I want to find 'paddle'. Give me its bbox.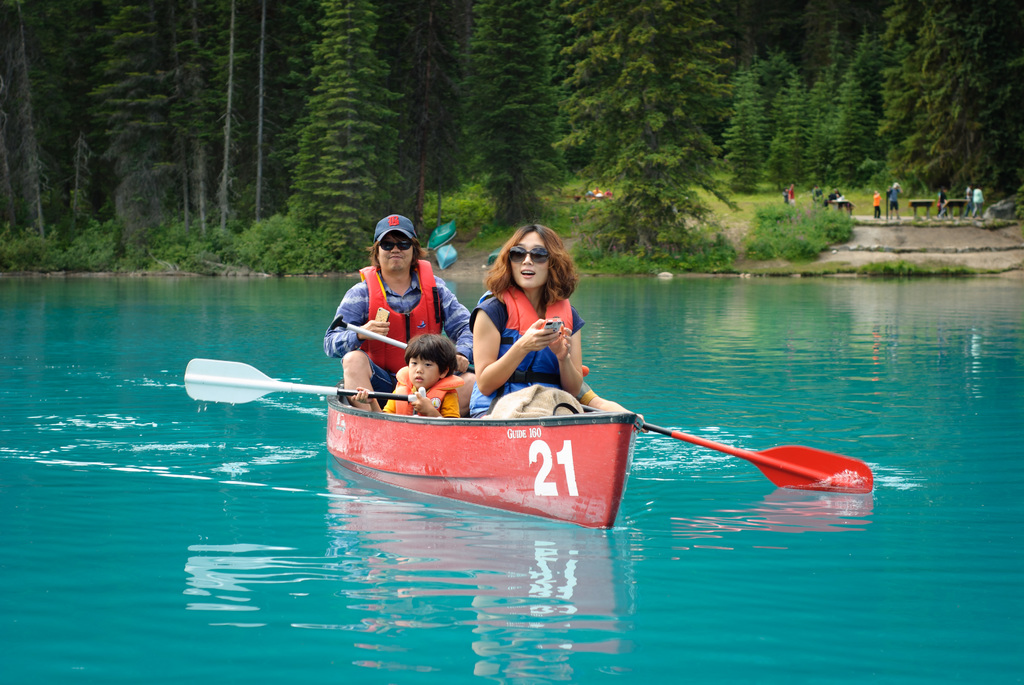
(left=582, top=404, right=874, bottom=496).
